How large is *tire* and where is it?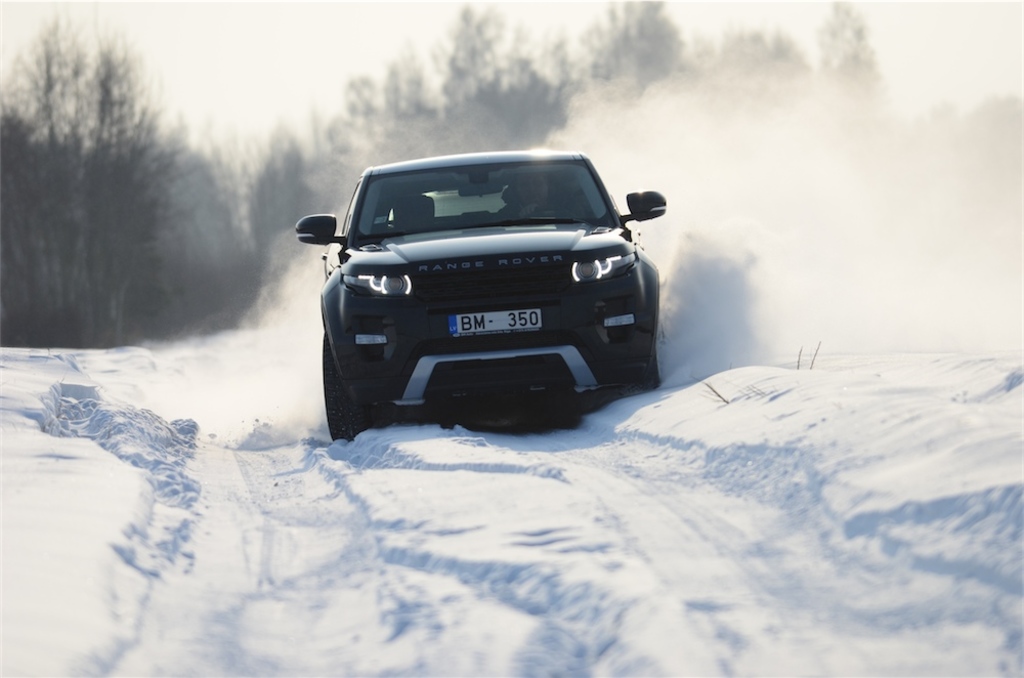
Bounding box: 641,335,663,393.
